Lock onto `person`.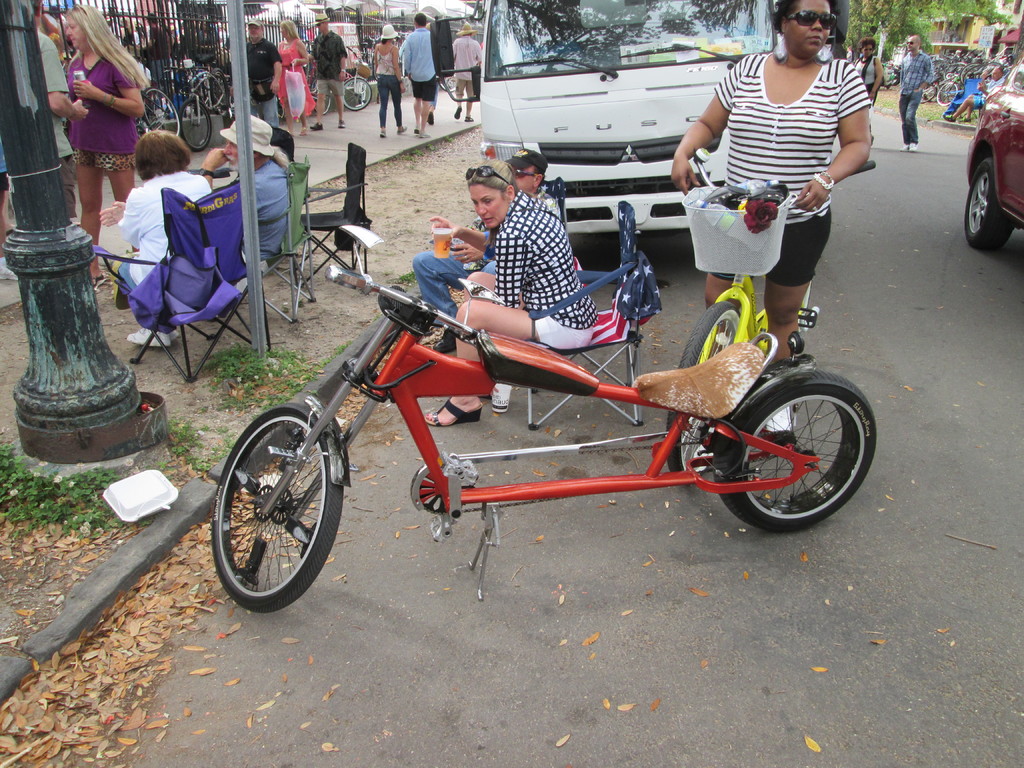
Locked: select_region(406, 19, 454, 139).
